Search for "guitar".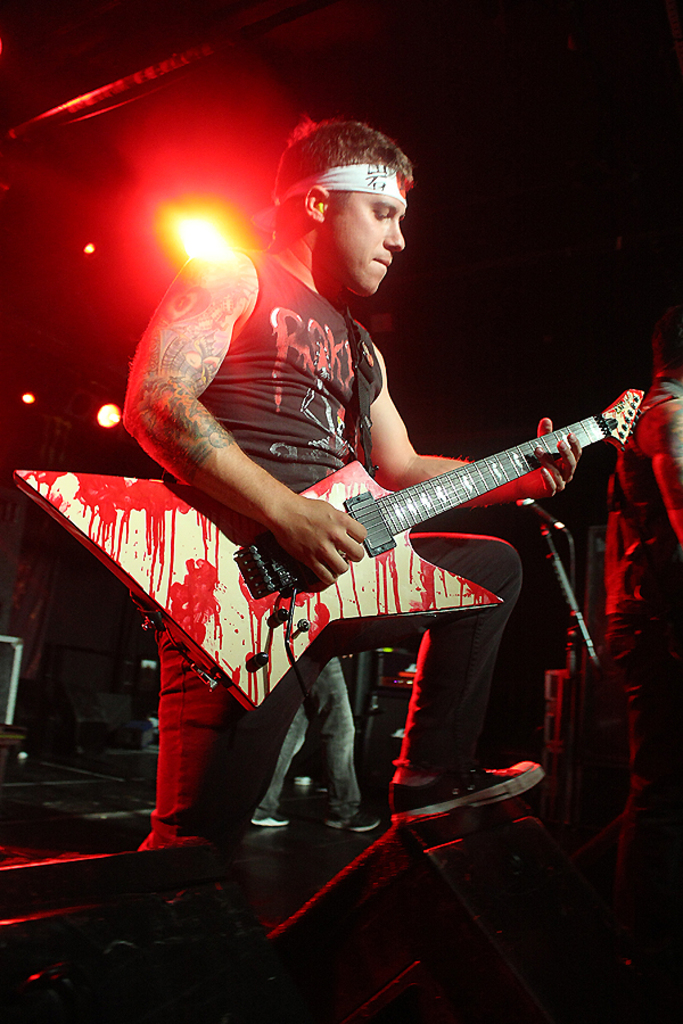
Found at left=9, top=381, right=651, bottom=725.
